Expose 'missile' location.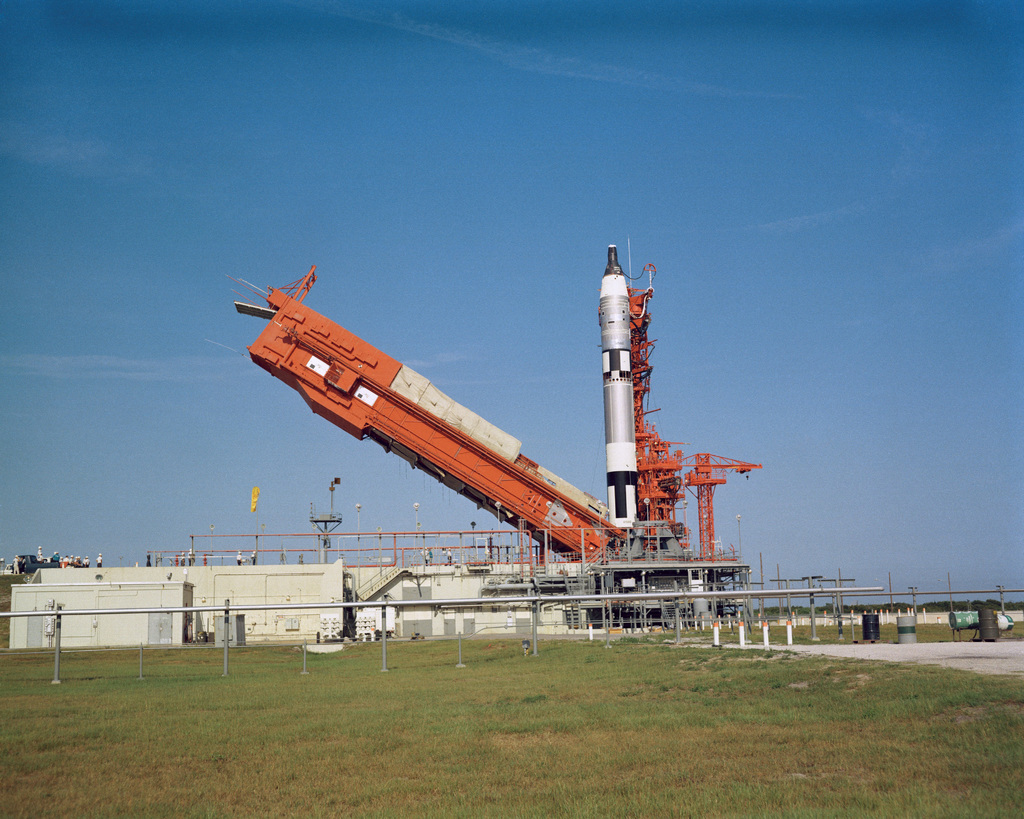
Exposed at [605, 237, 641, 536].
